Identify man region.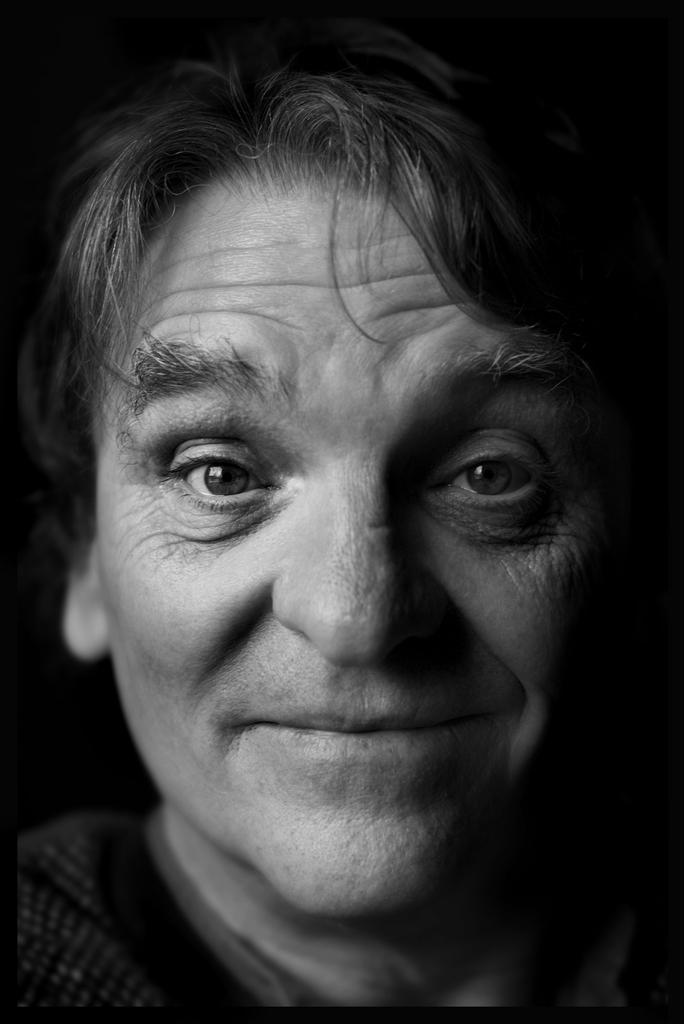
Region: x1=15, y1=46, x2=662, y2=1010.
